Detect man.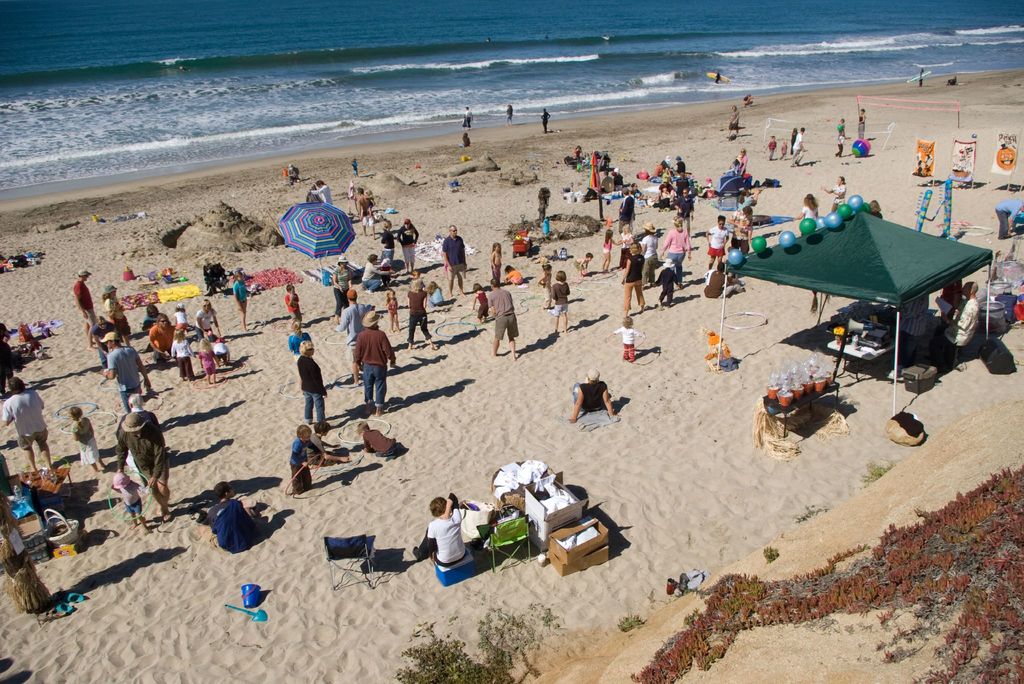
Detected at 71 269 99 349.
